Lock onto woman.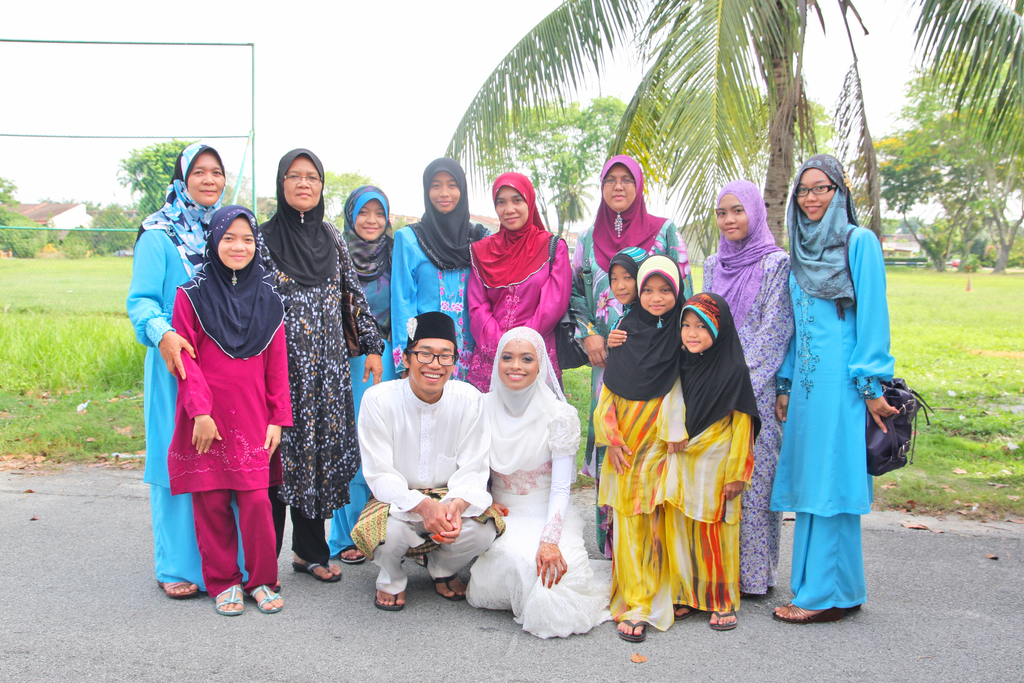
Locked: <bbox>127, 140, 282, 602</bbox>.
